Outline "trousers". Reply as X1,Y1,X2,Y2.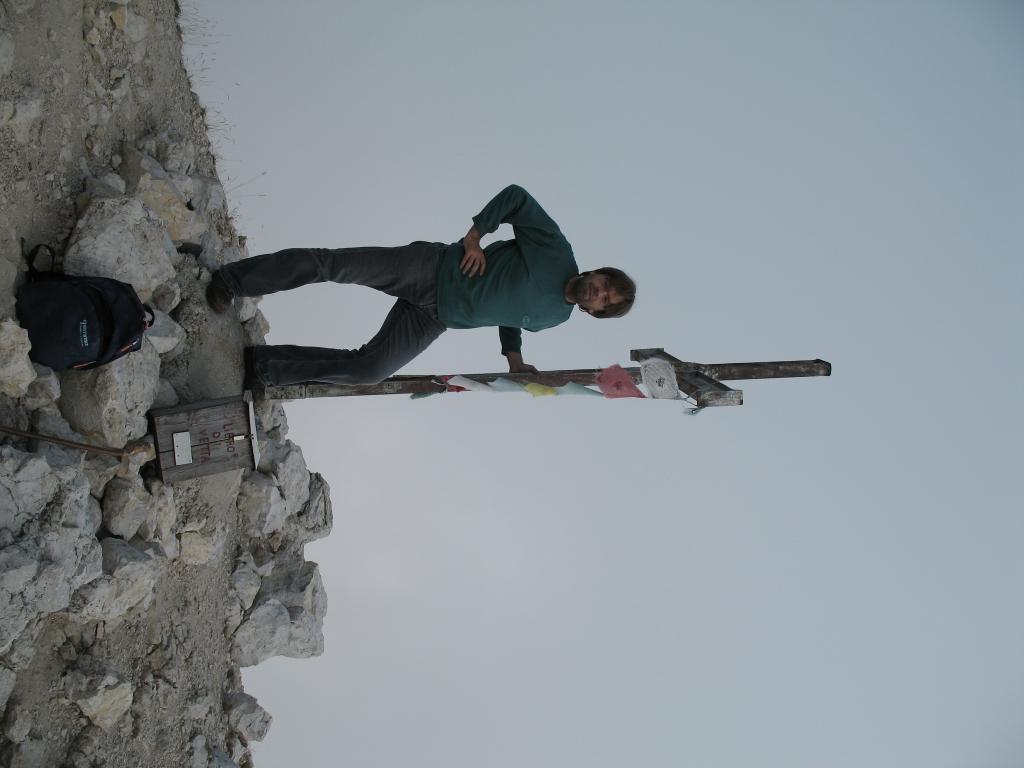
262,233,445,381.
